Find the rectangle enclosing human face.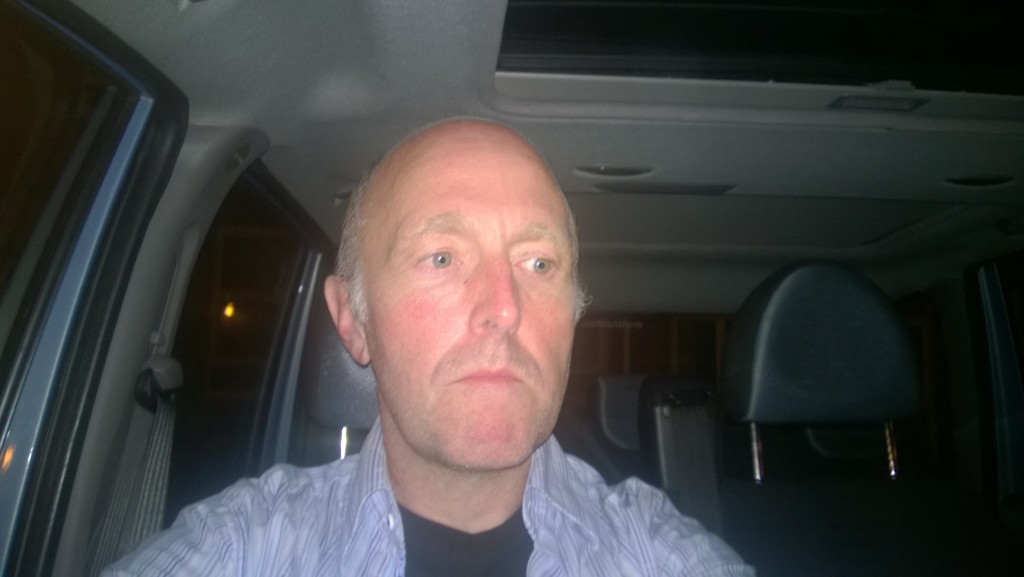
pyautogui.locateOnScreen(364, 130, 579, 474).
